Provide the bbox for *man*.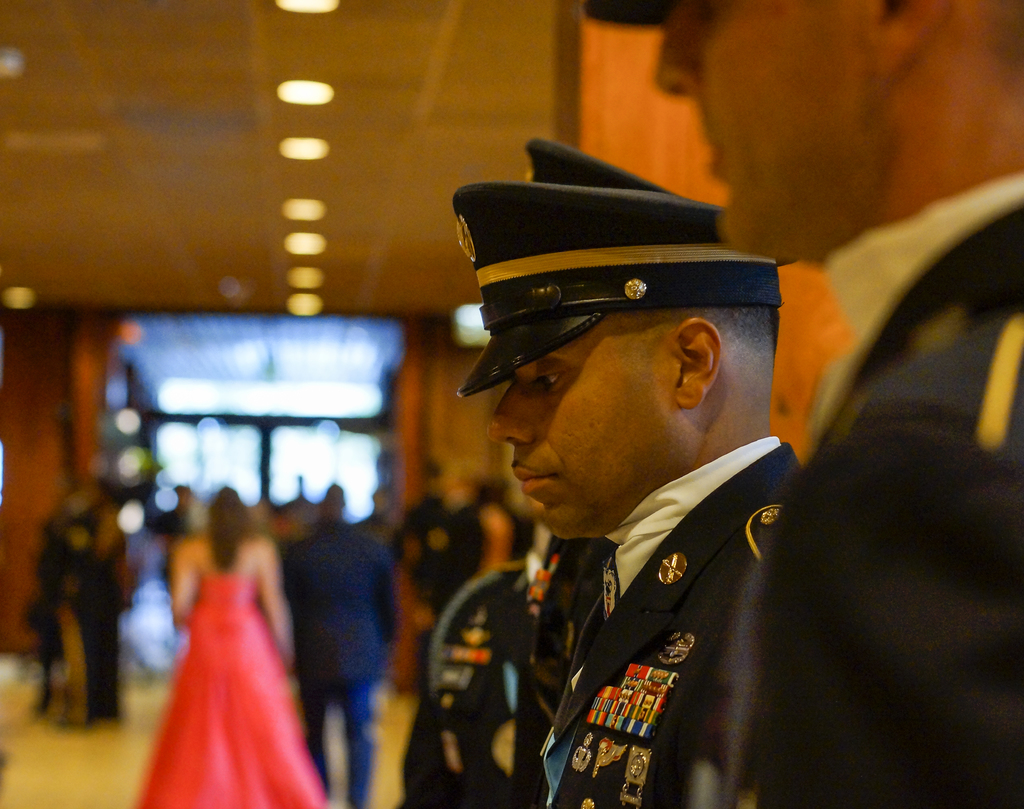
[582, 0, 1023, 808].
